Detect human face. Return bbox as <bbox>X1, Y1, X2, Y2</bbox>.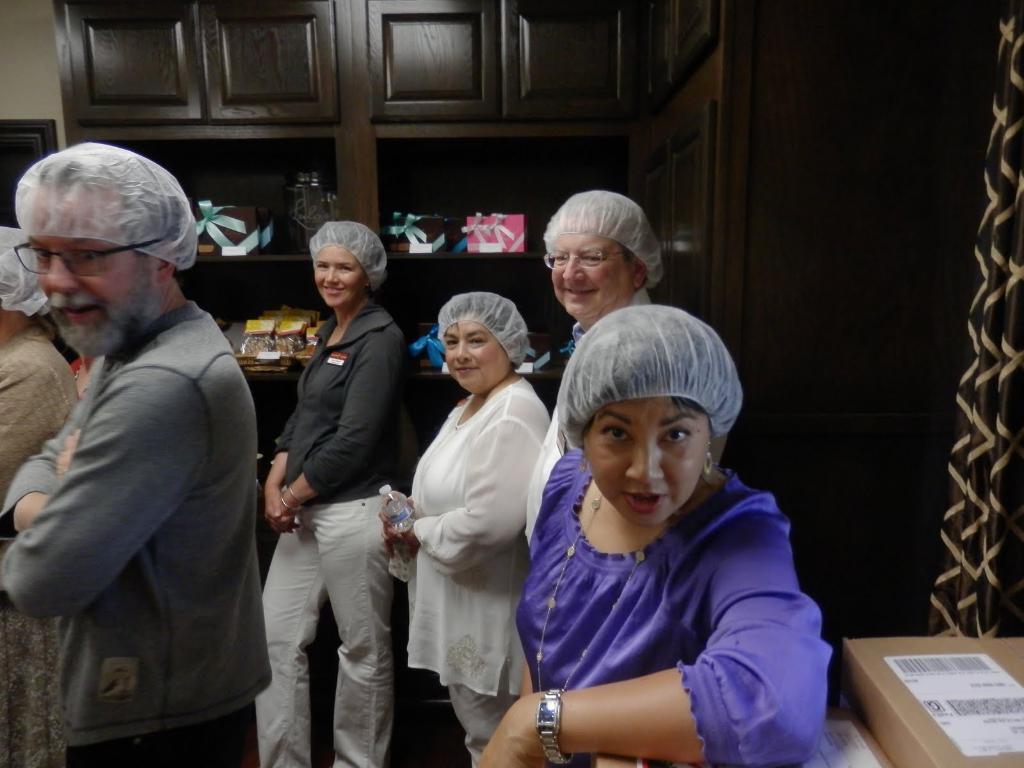
<bbox>29, 228, 146, 356</bbox>.
